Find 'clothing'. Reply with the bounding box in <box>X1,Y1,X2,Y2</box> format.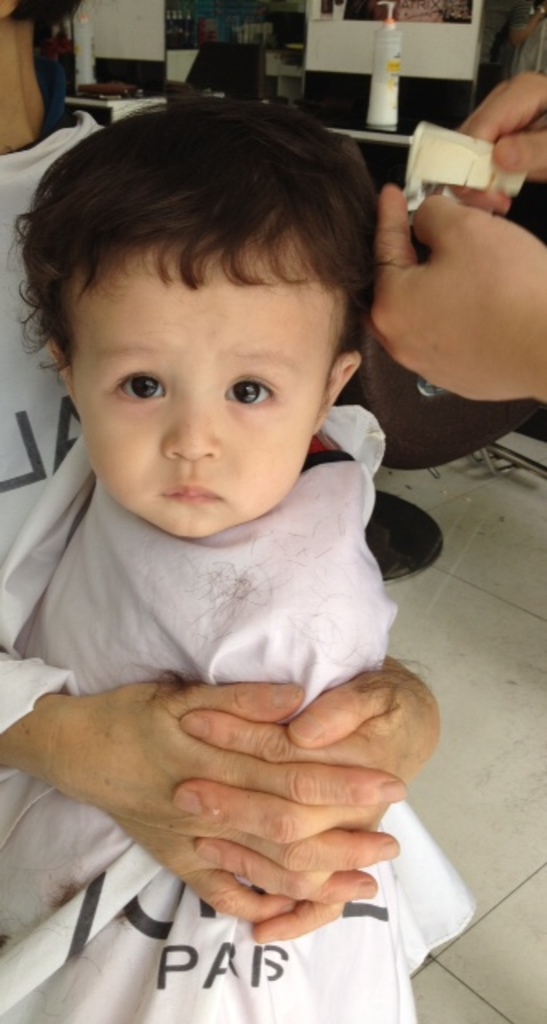
<box>505,13,545,75</box>.
